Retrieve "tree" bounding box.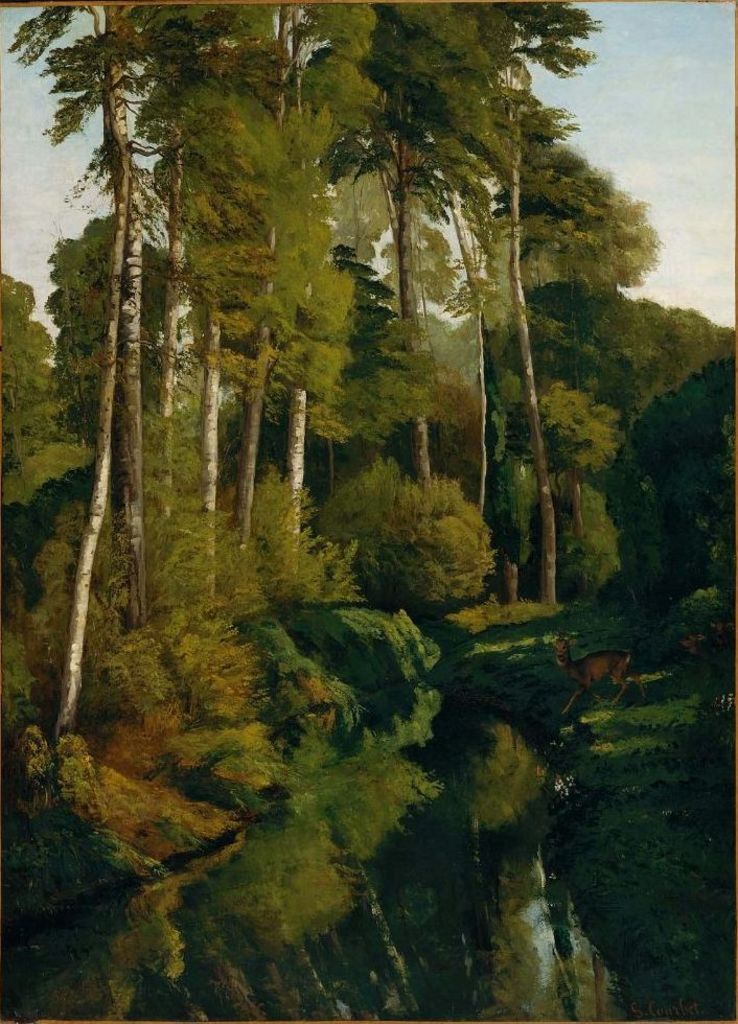
Bounding box: detection(439, 0, 675, 613).
